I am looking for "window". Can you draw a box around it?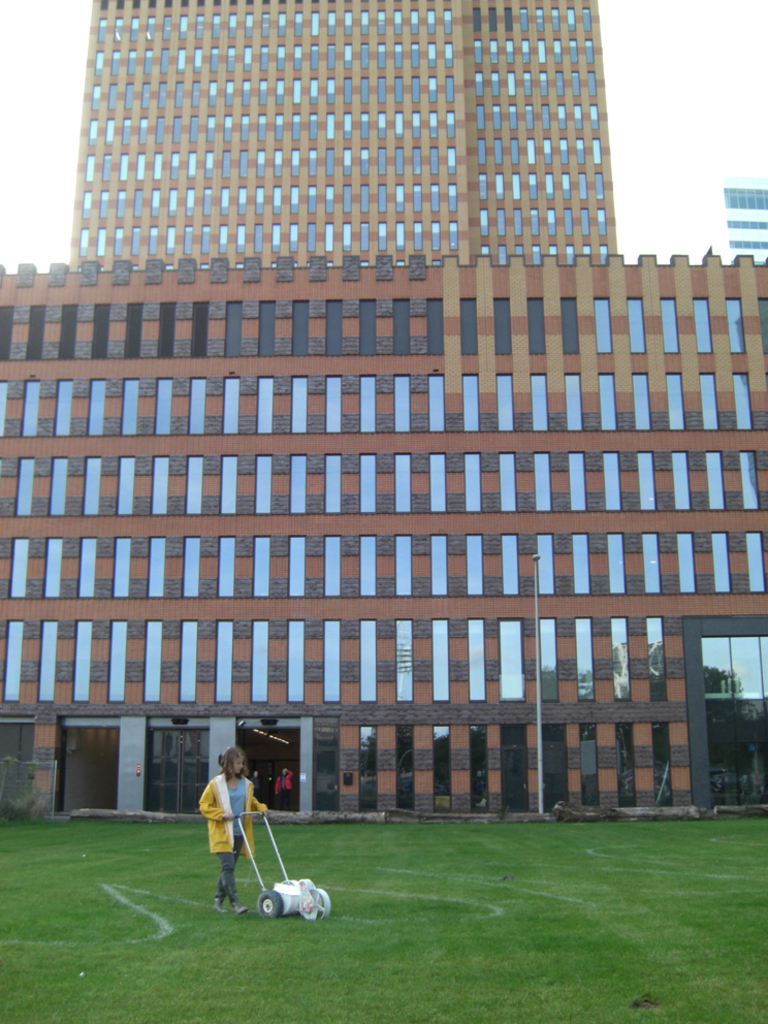
Sure, the bounding box is Rect(258, 302, 276, 356).
